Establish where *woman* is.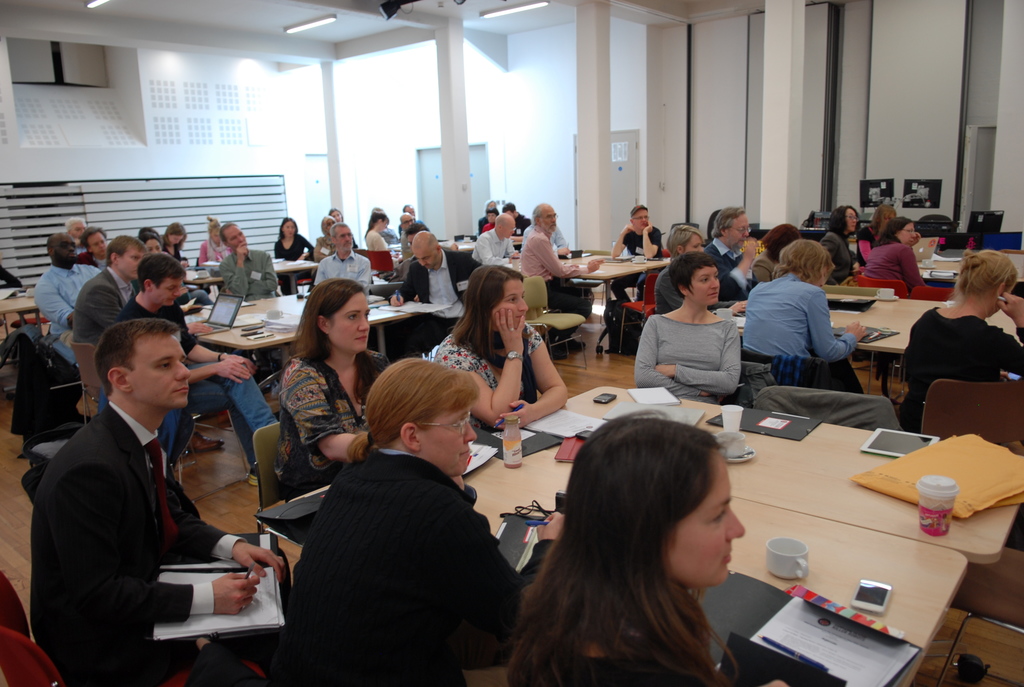
Established at [x1=500, y1=416, x2=792, y2=686].
